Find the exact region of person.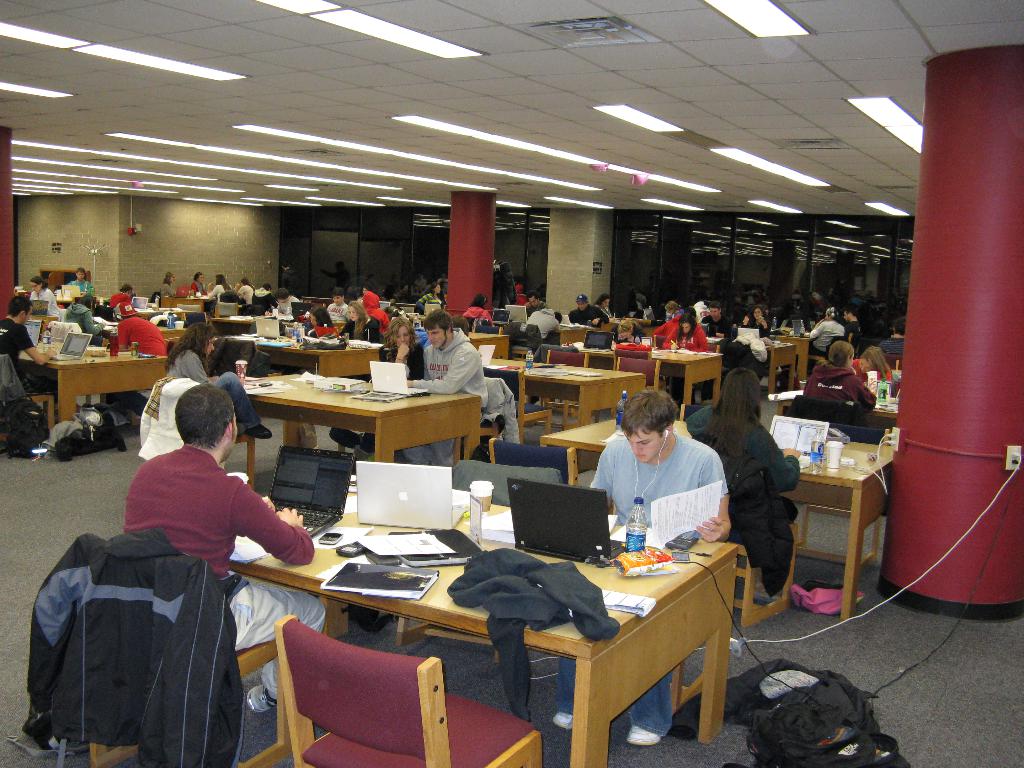
Exact region: select_region(570, 291, 607, 330).
